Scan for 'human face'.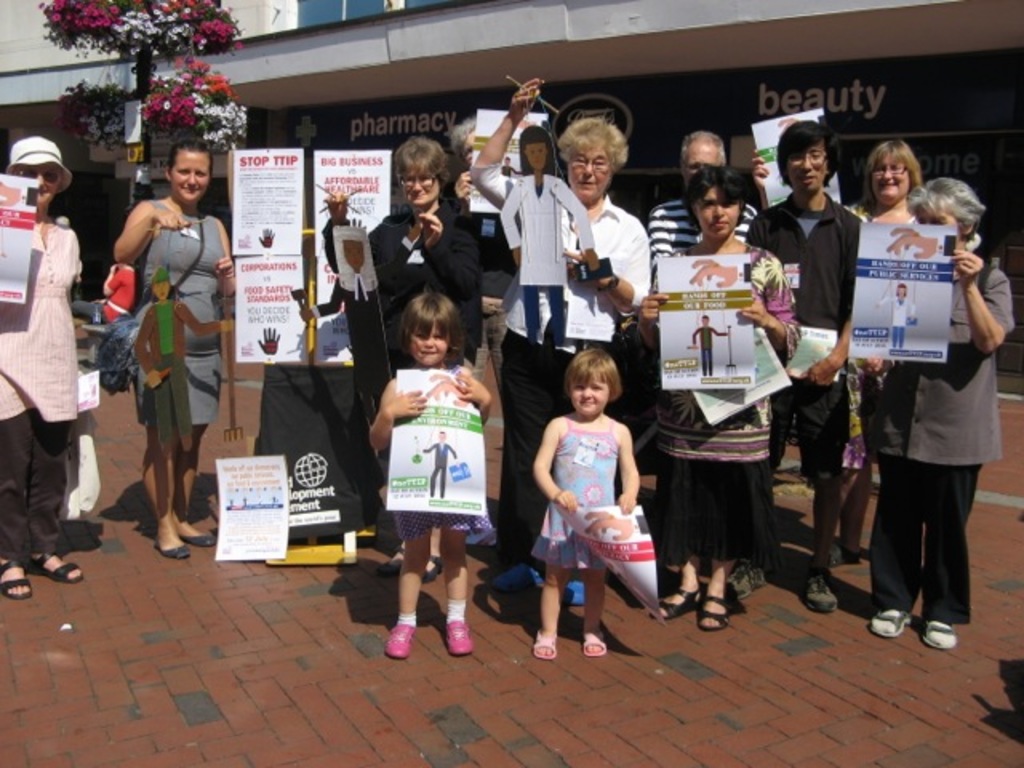
Scan result: BBox(152, 278, 171, 301).
